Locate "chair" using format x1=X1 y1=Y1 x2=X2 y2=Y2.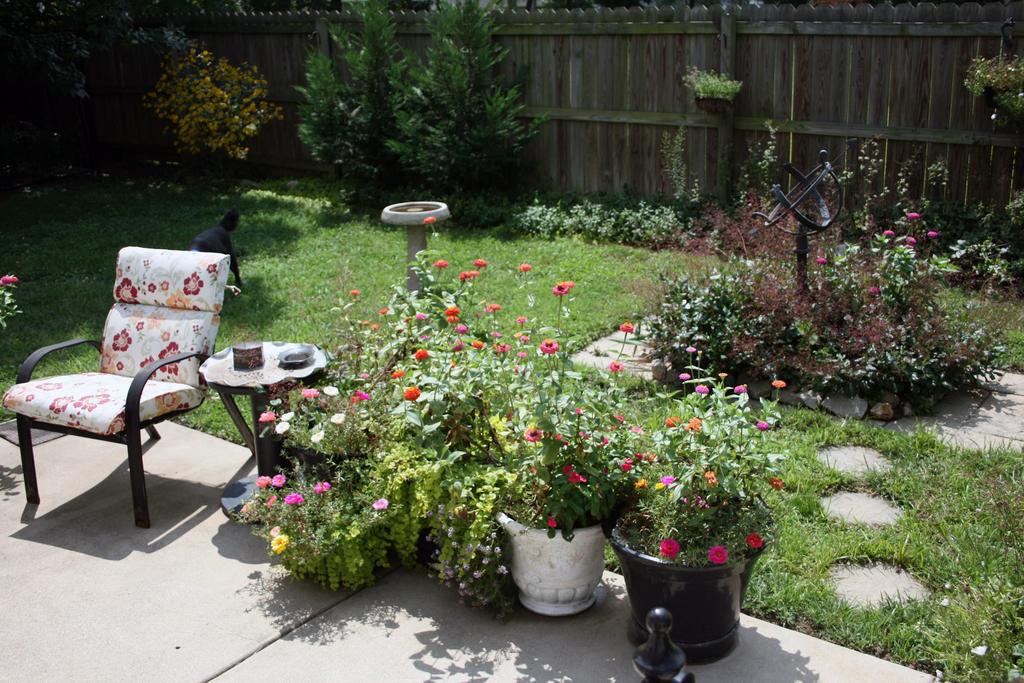
x1=4 y1=304 x2=197 y2=547.
